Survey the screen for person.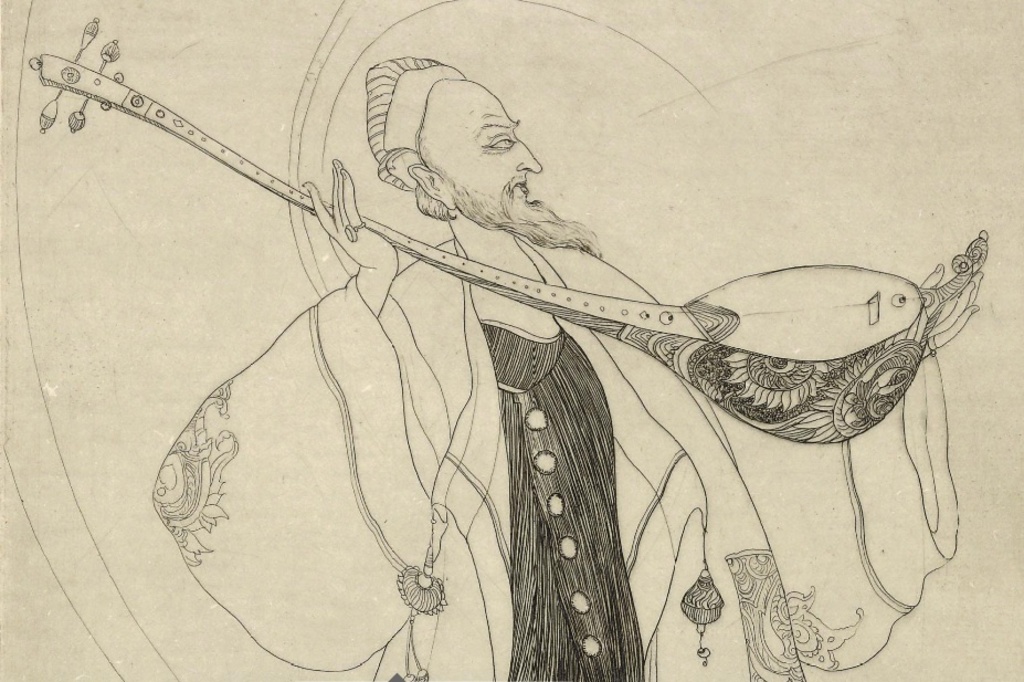
Survey found: (left=148, top=59, right=984, bottom=681).
